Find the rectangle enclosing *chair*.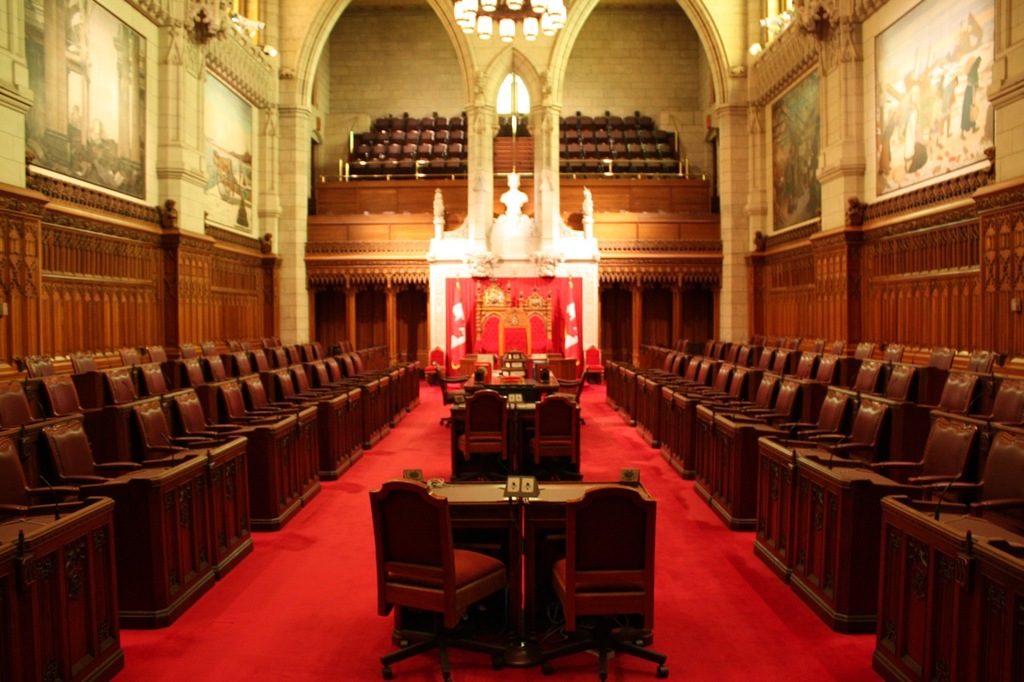
pyautogui.locateOnScreen(43, 370, 100, 443).
